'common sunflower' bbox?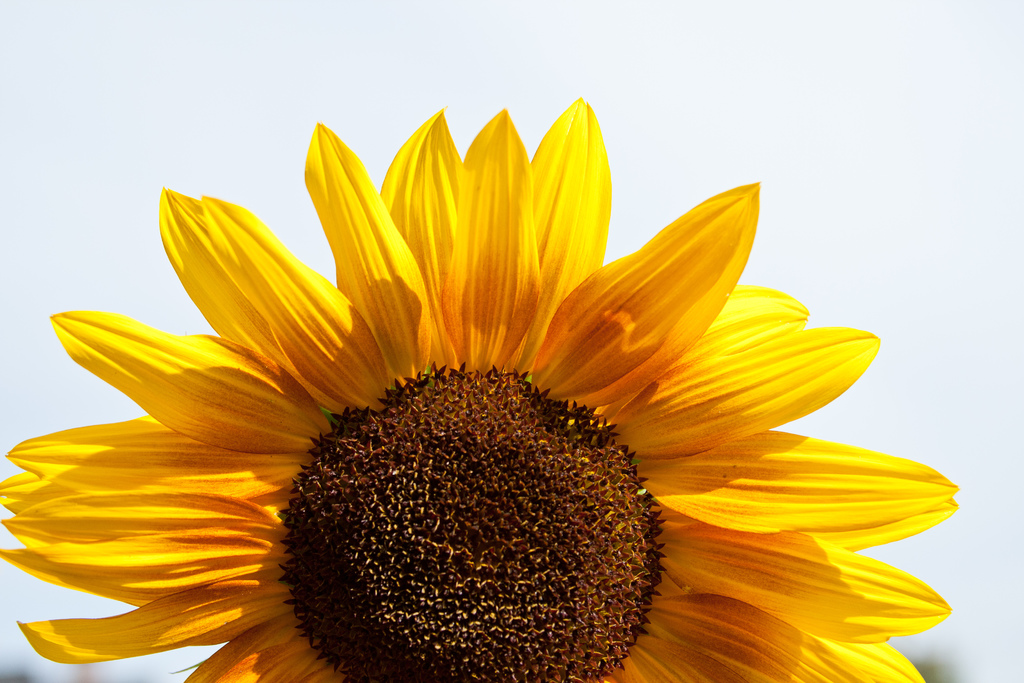
2,107,949,682
